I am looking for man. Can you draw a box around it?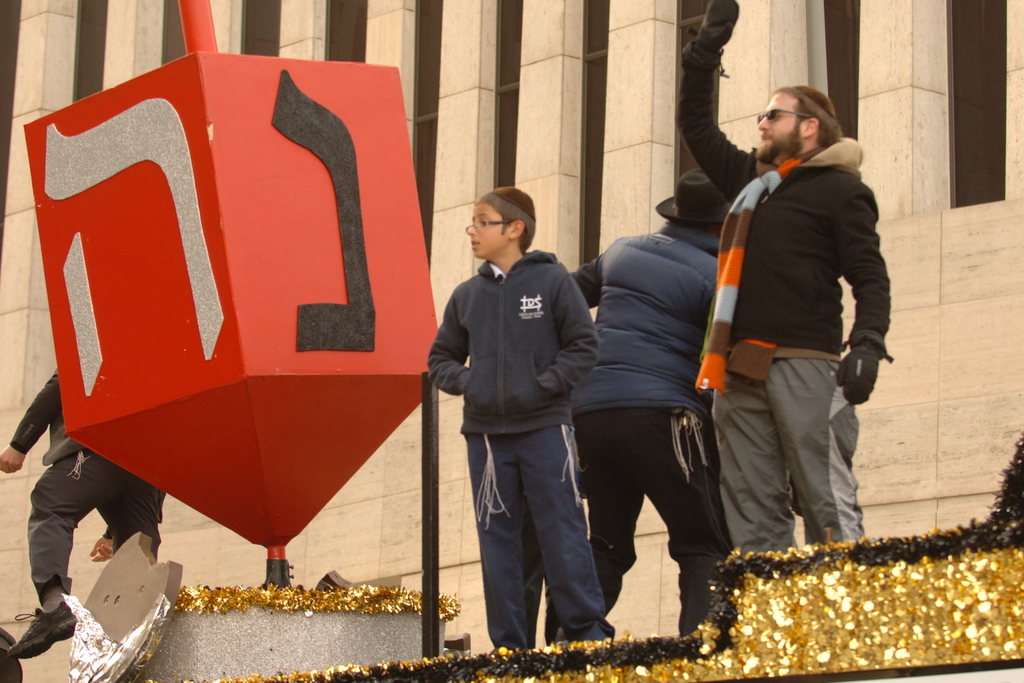
Sure, the bounding box is box=[568, 166, 732, 635].
